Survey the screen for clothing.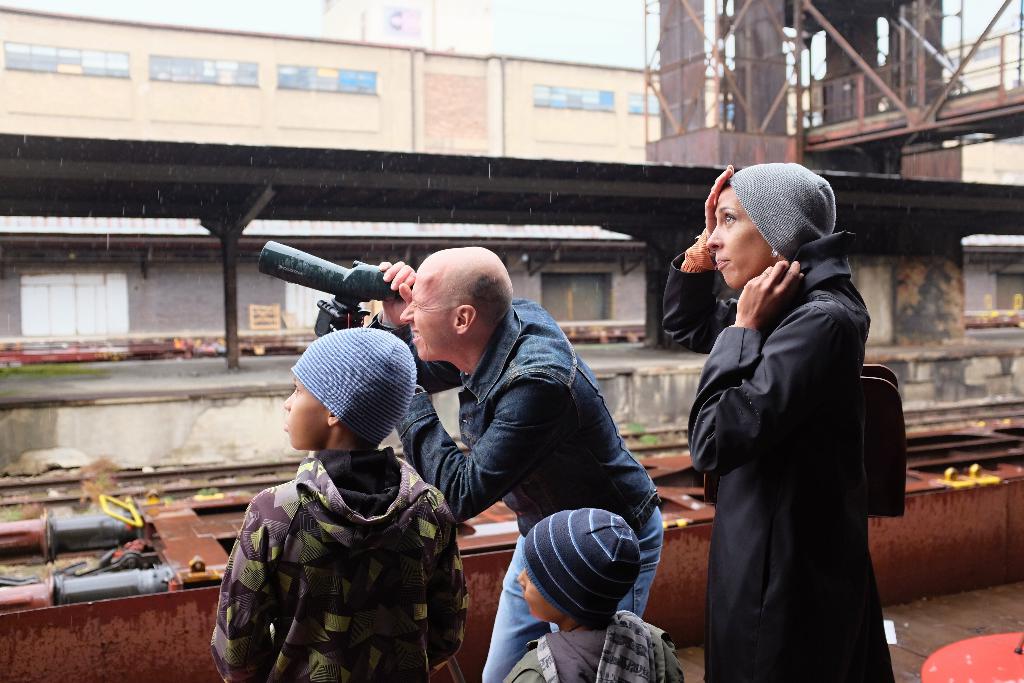
Survey found: <region>383, 289, 667, 678</region>.
